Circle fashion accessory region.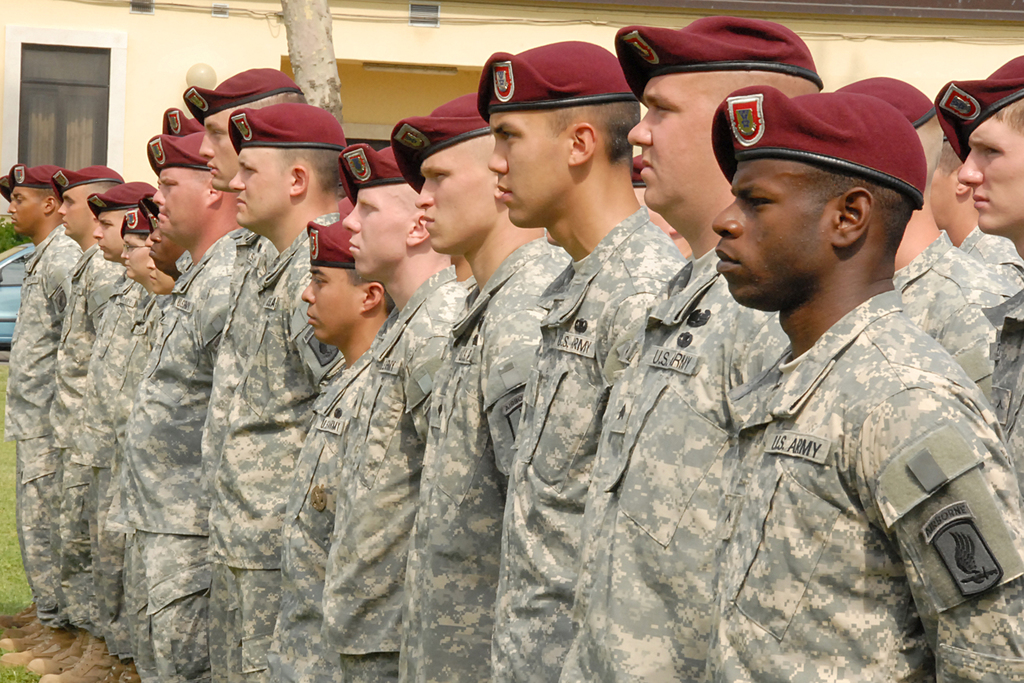
Region: bbox=[122, 206, 152, 234].
